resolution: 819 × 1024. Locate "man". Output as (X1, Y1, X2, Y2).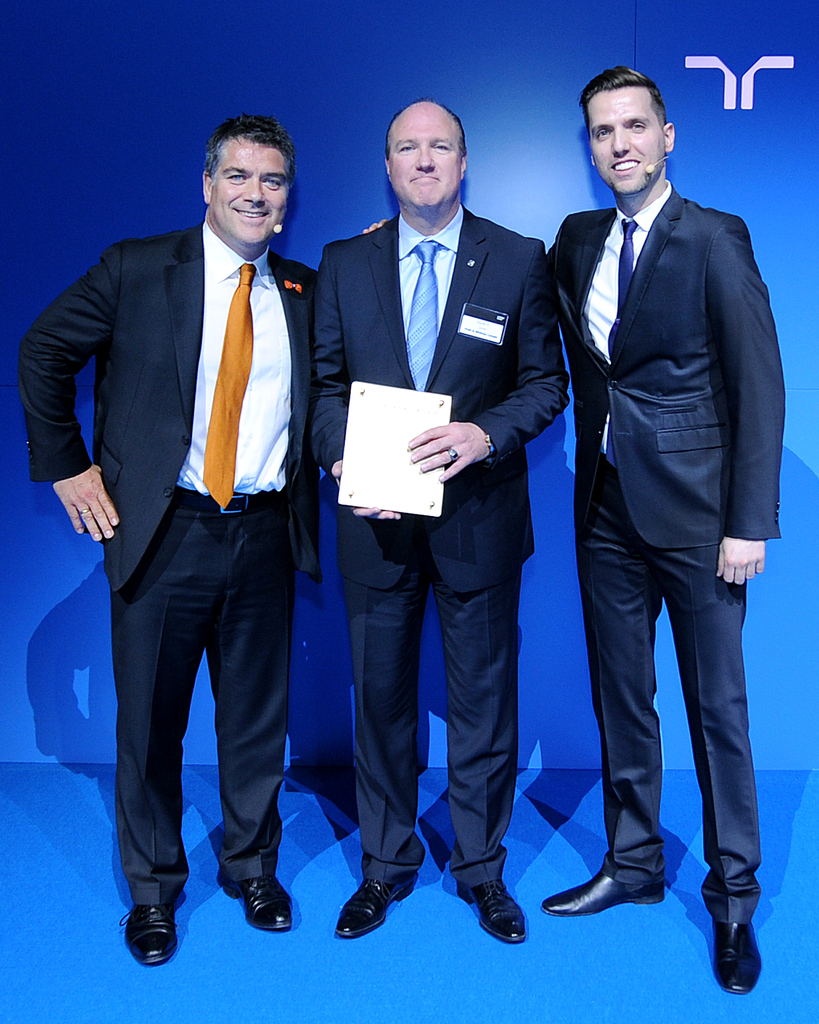
(47, 97, 345, 952).
